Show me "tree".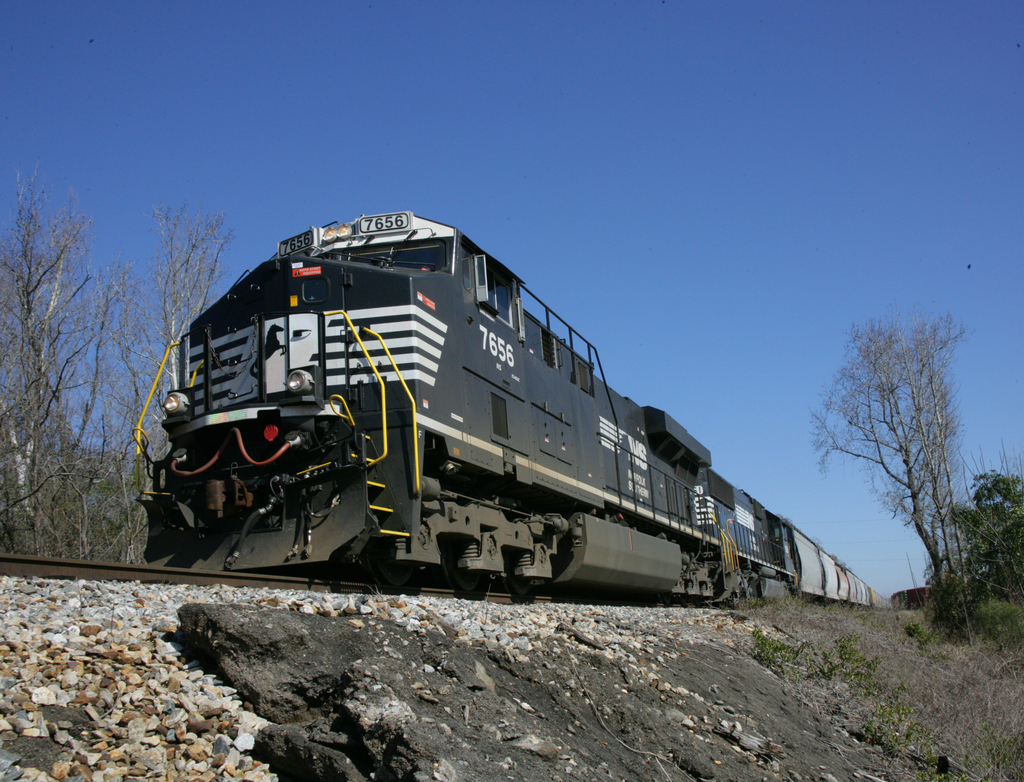
"tree" is here: left=949, top=466, right=1023, bottom=610.
